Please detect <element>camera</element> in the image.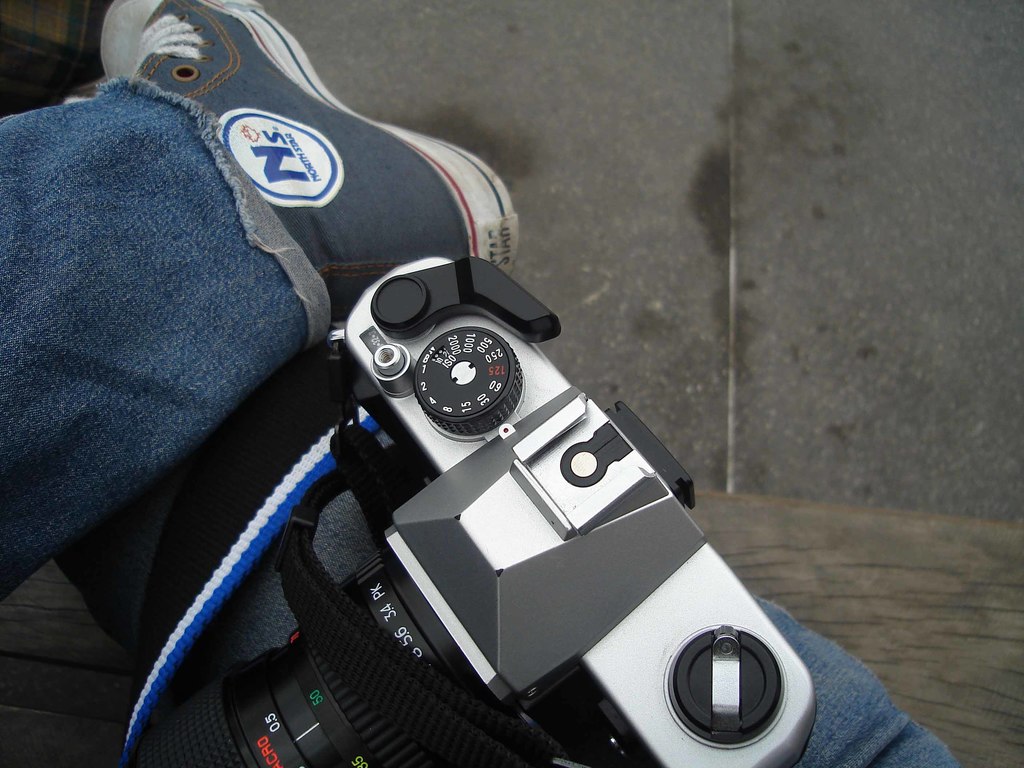
pyautogui.locateOnScreen(205, 232, 798, 764).
